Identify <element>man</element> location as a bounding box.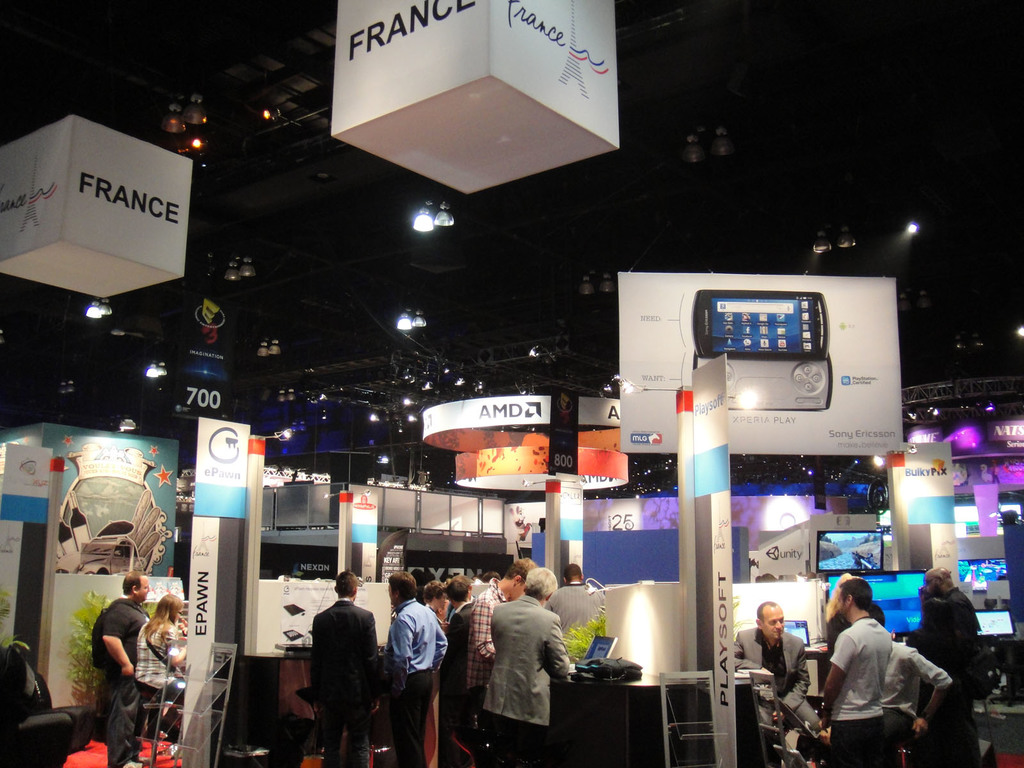
select_region(468, 559, 538, 767).
